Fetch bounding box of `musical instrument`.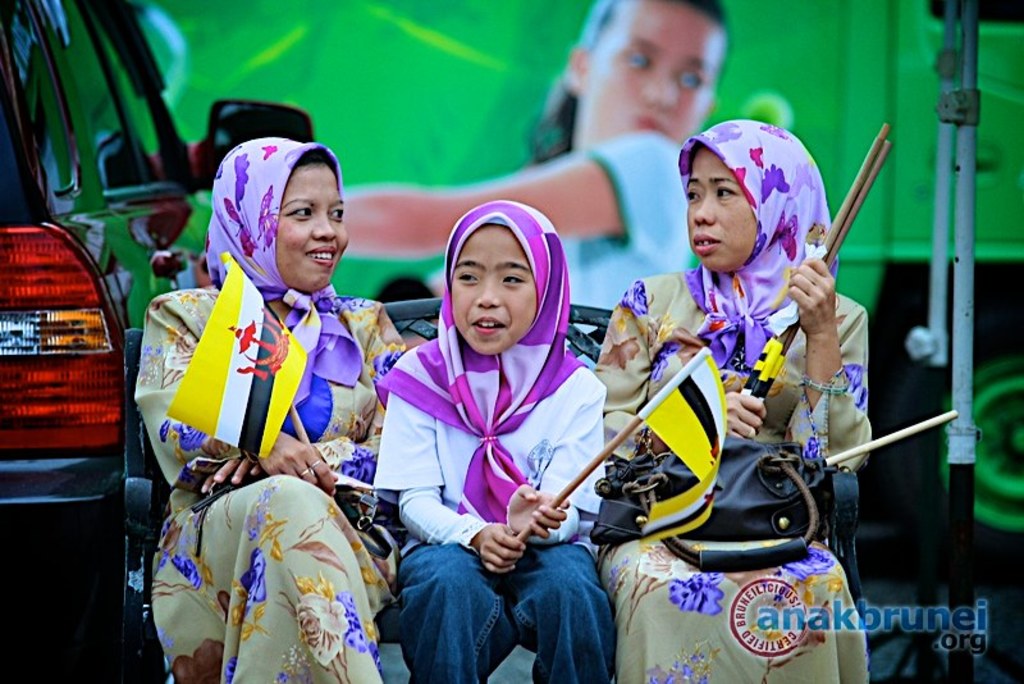
Bbox: x1=709 y1=113 x2=915 y2=378.
